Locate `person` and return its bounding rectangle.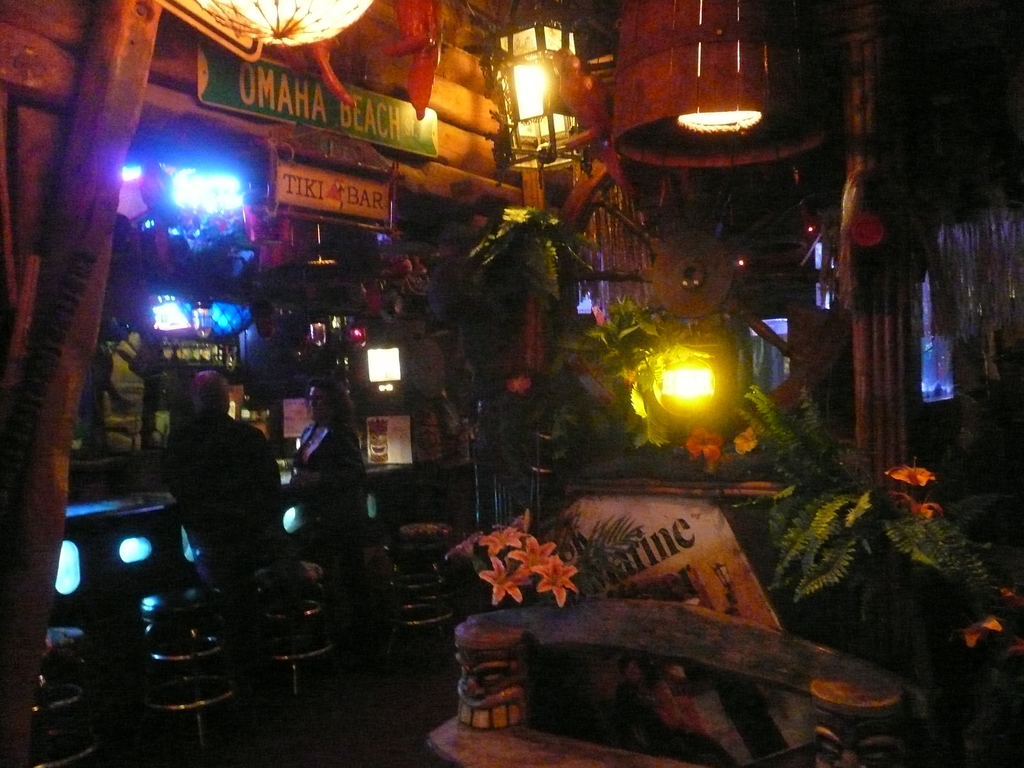
pyautogui.locateOnScreen(293, 378, 365, 604).
